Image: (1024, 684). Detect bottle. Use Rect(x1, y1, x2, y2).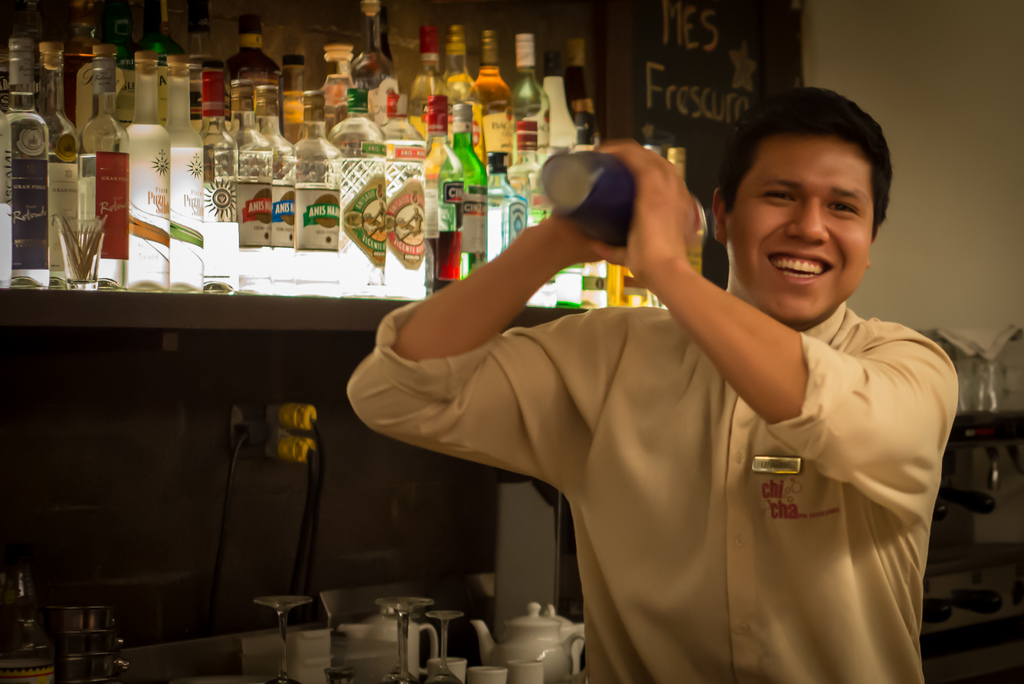
Rect(184, 64, 241, 297).
